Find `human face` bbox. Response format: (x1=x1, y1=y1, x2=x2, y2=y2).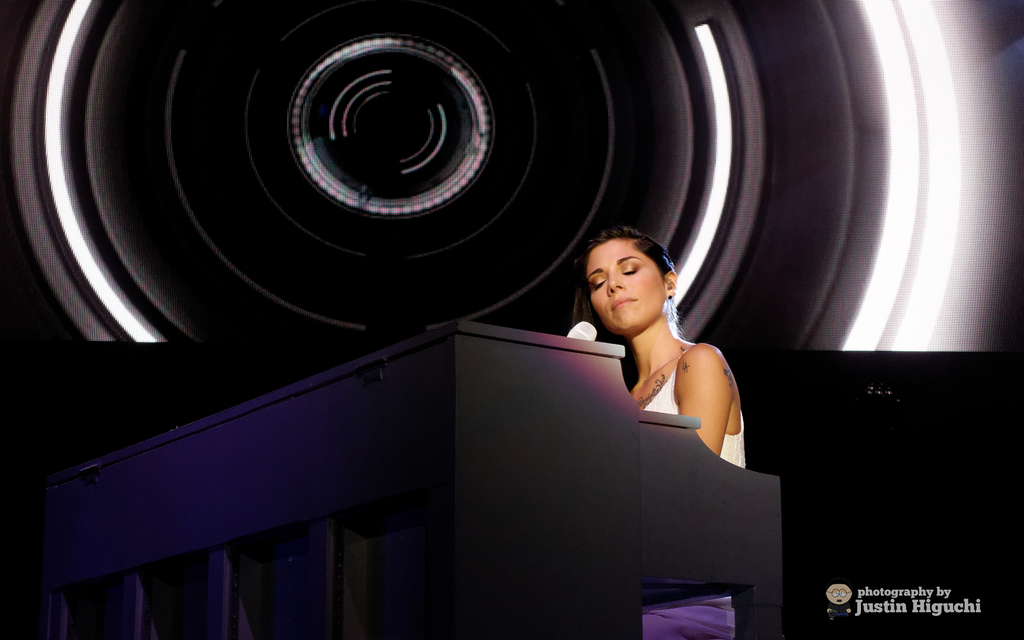
(x1=585, y1=237, x2=666, y2=335).
